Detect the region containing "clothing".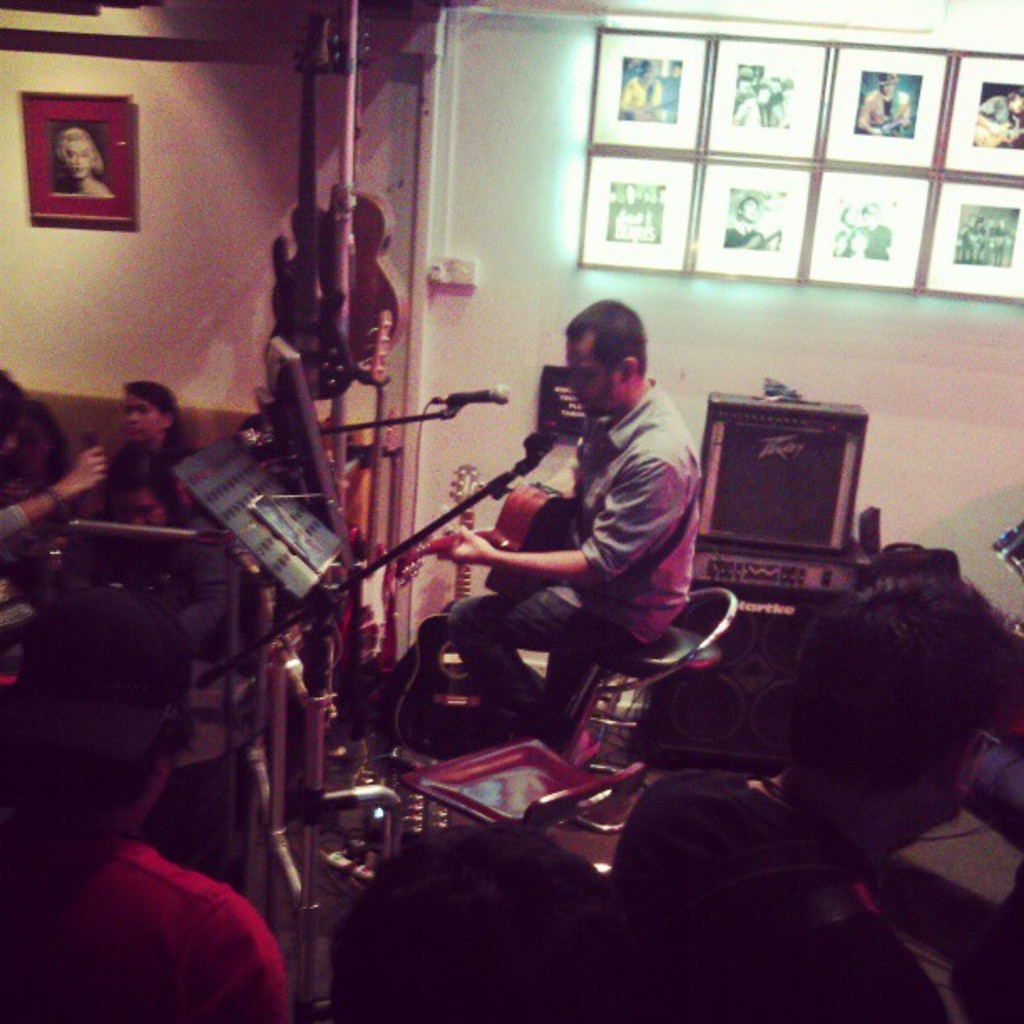
pyautogui.locateOnScreen(735, 97, 773, 122).
